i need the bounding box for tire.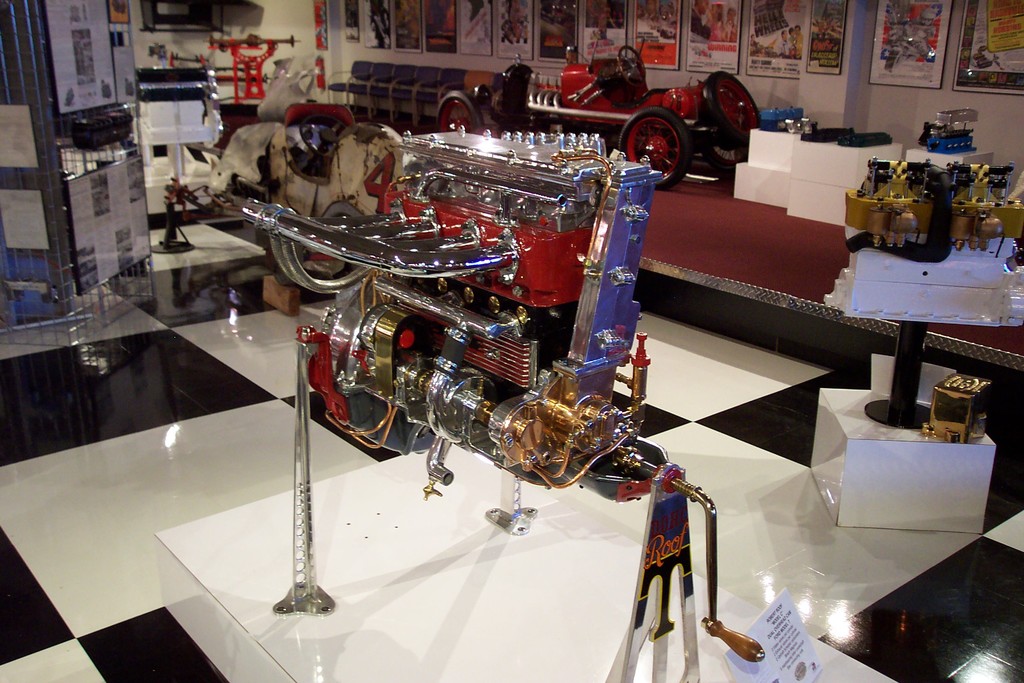
Here it is: Rect(701, 71, 762, 147).
